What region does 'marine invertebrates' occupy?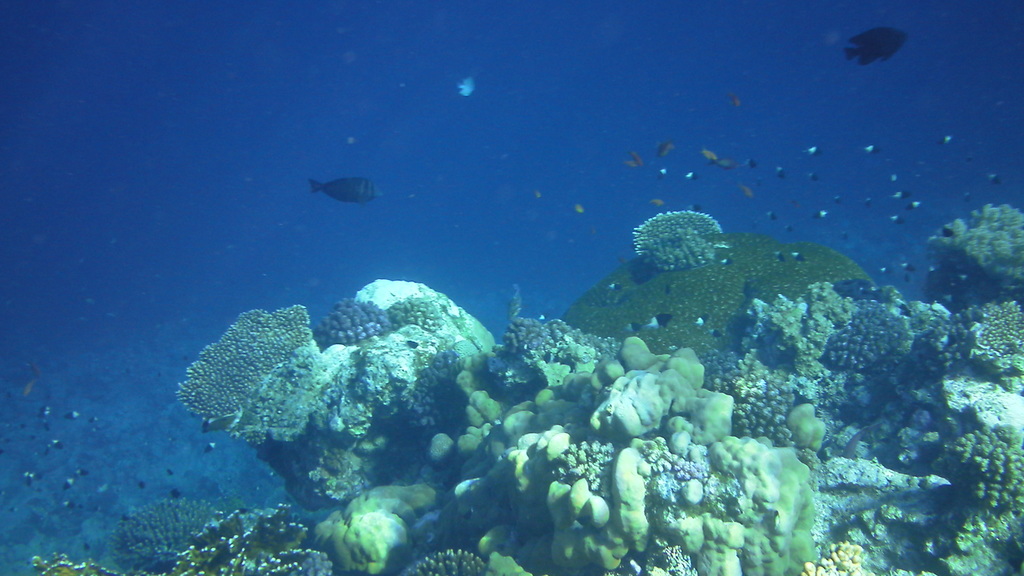
x1=399, y1=550, x2=499, y2=575.
